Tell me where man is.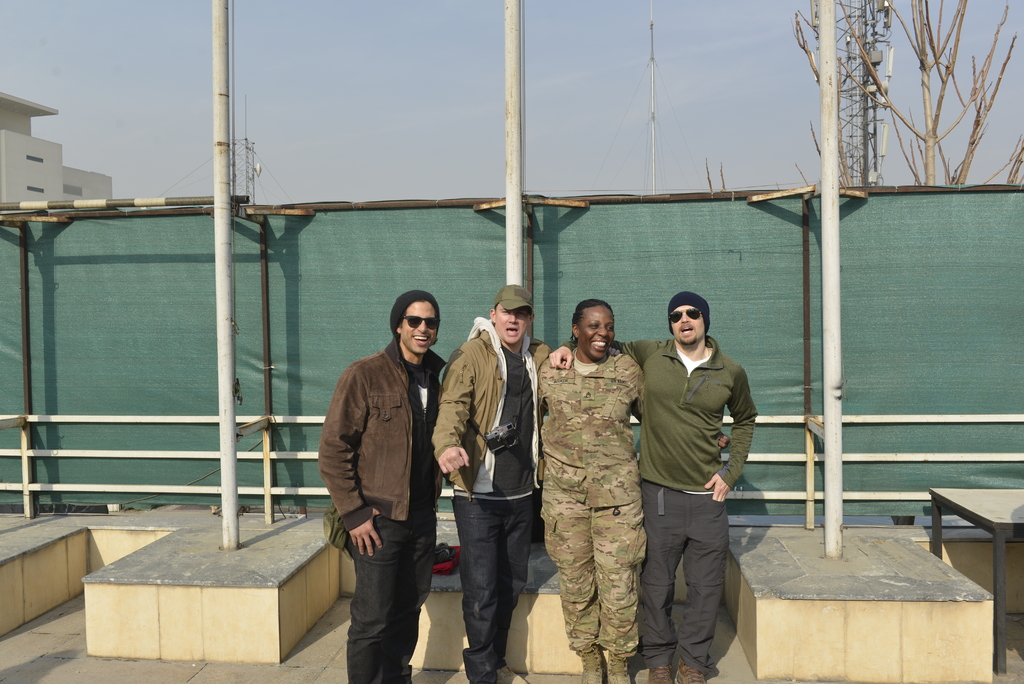
man is at x1=430 y1=285 x2=555 y2=683.
